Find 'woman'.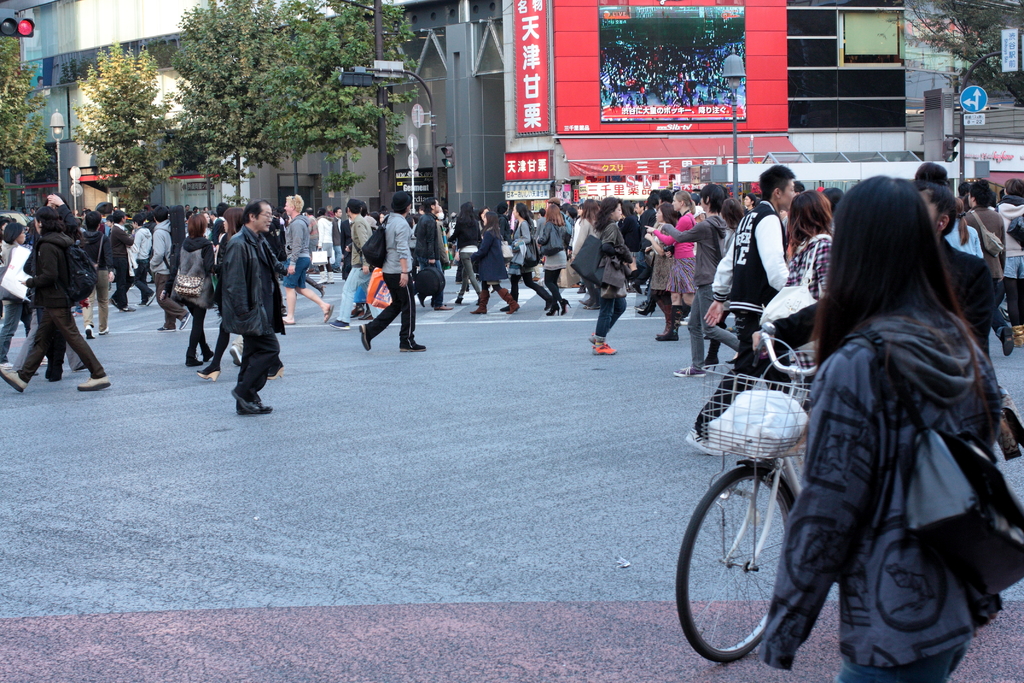
bbox=(0, 216, 12, 249).
